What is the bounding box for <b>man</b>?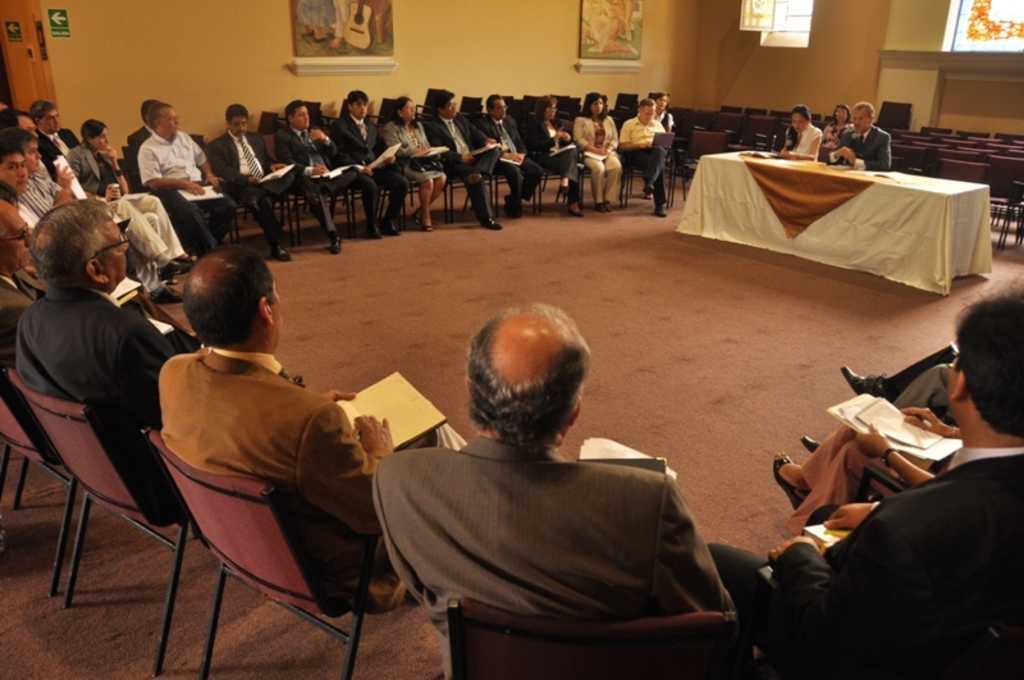
crop(622, 100, 666, 220).
